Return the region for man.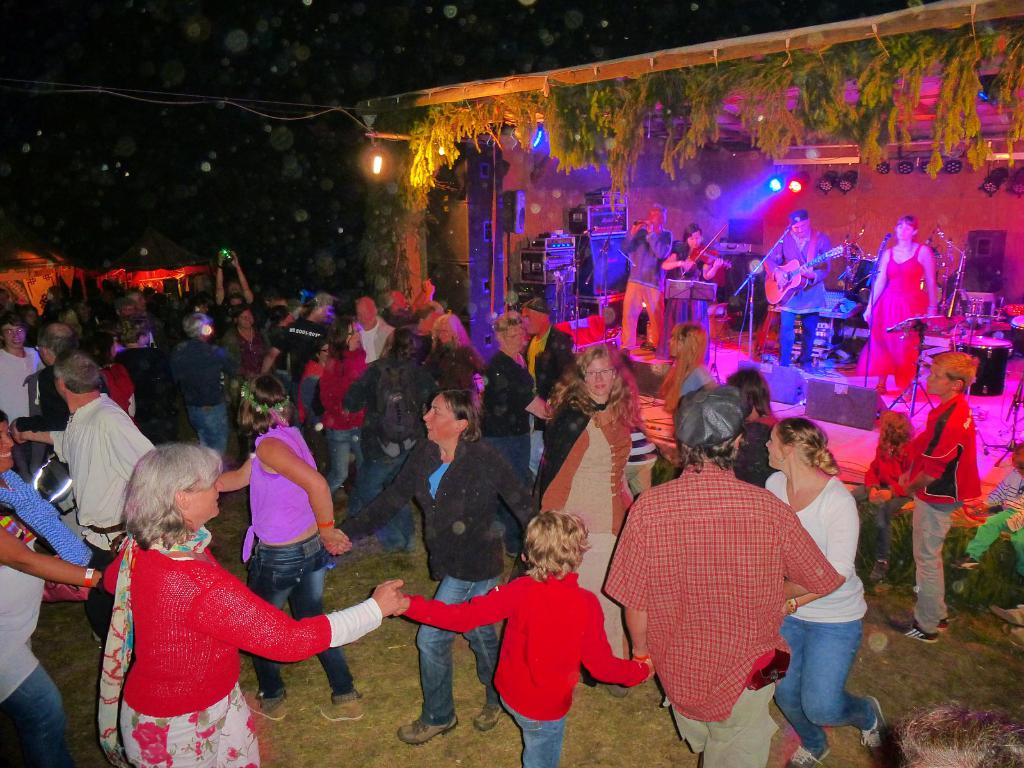
(x1=107, y1=287, x2=136, y2=319).
